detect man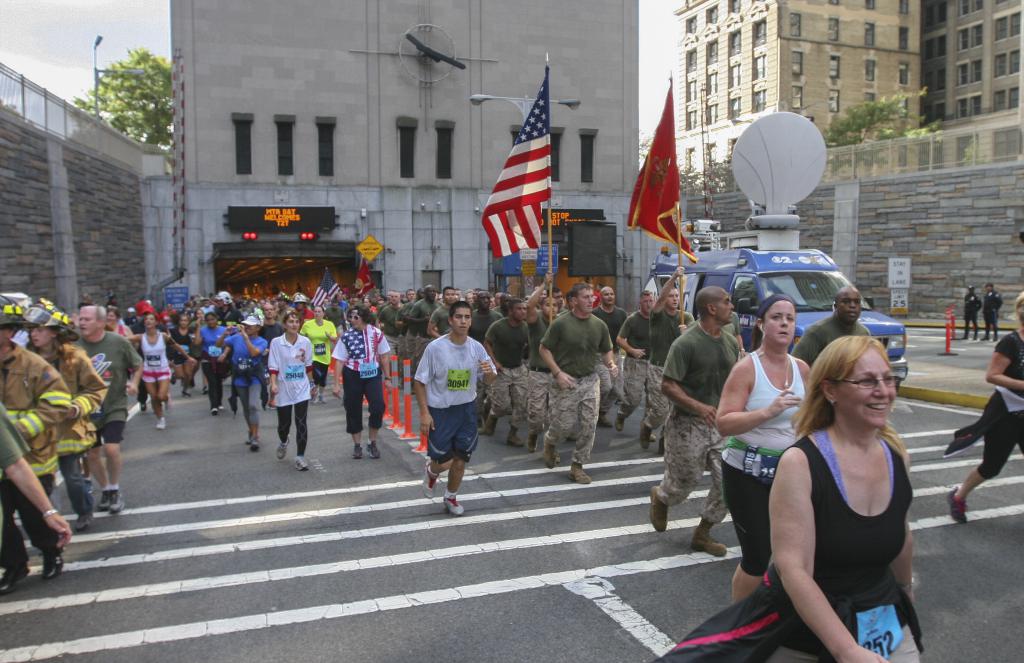
648, 286, 745, 555
